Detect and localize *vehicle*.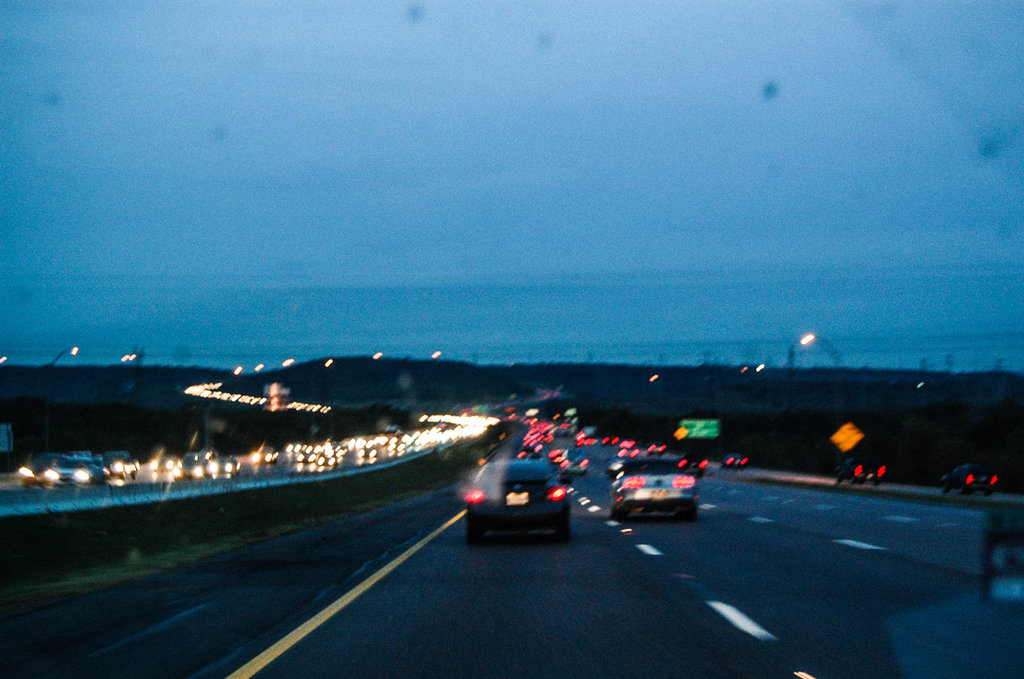
Localized at <region>95, 450, 108, 481</region>.
